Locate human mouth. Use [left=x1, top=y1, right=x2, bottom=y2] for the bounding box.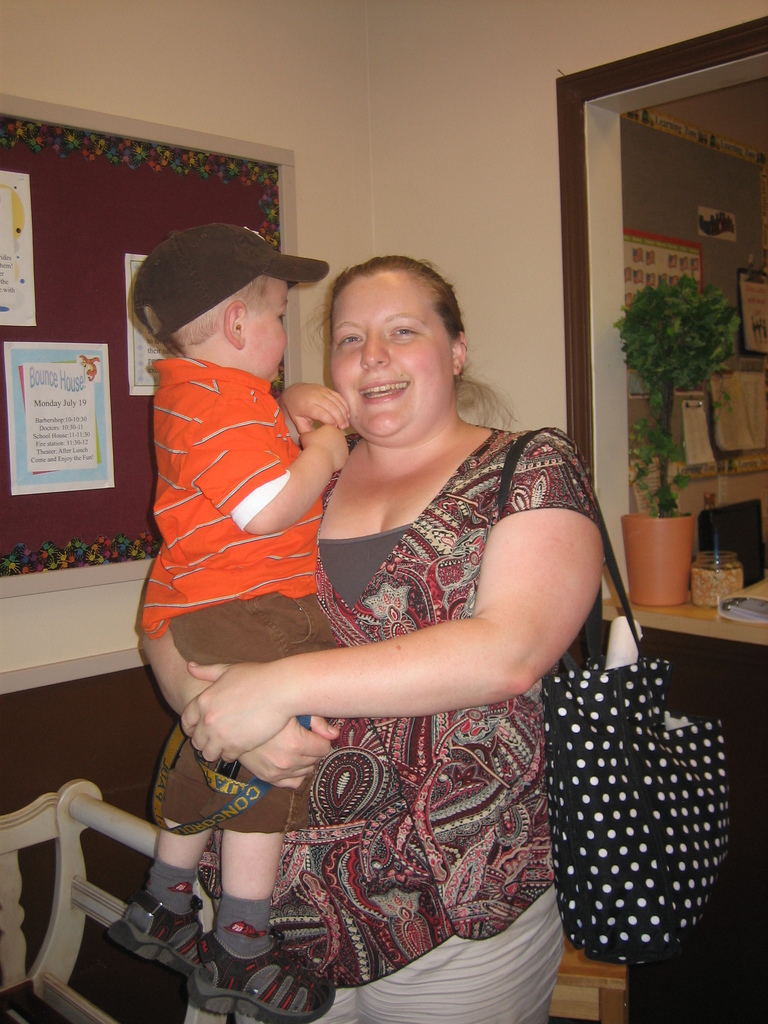
[left=355, top=380, right=406, bottom=404].
